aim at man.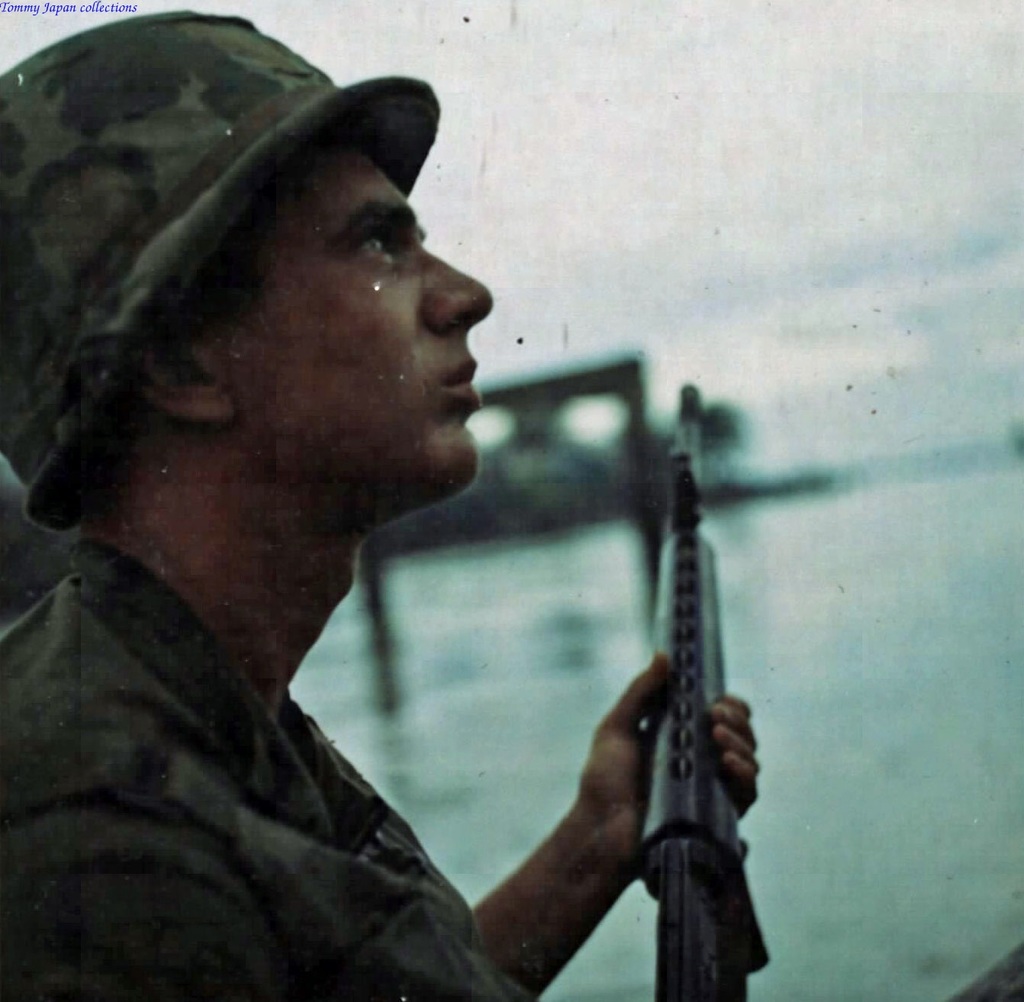
Aimed at box(0, 43, 763, 999).
